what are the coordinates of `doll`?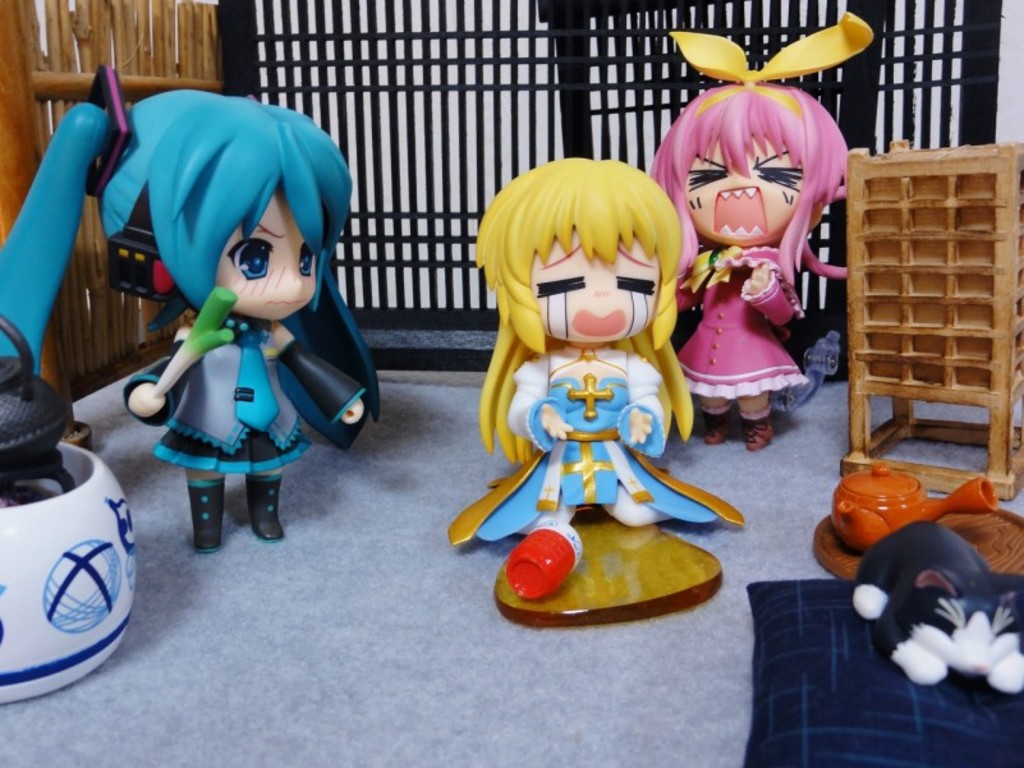
649,41,863,475.
